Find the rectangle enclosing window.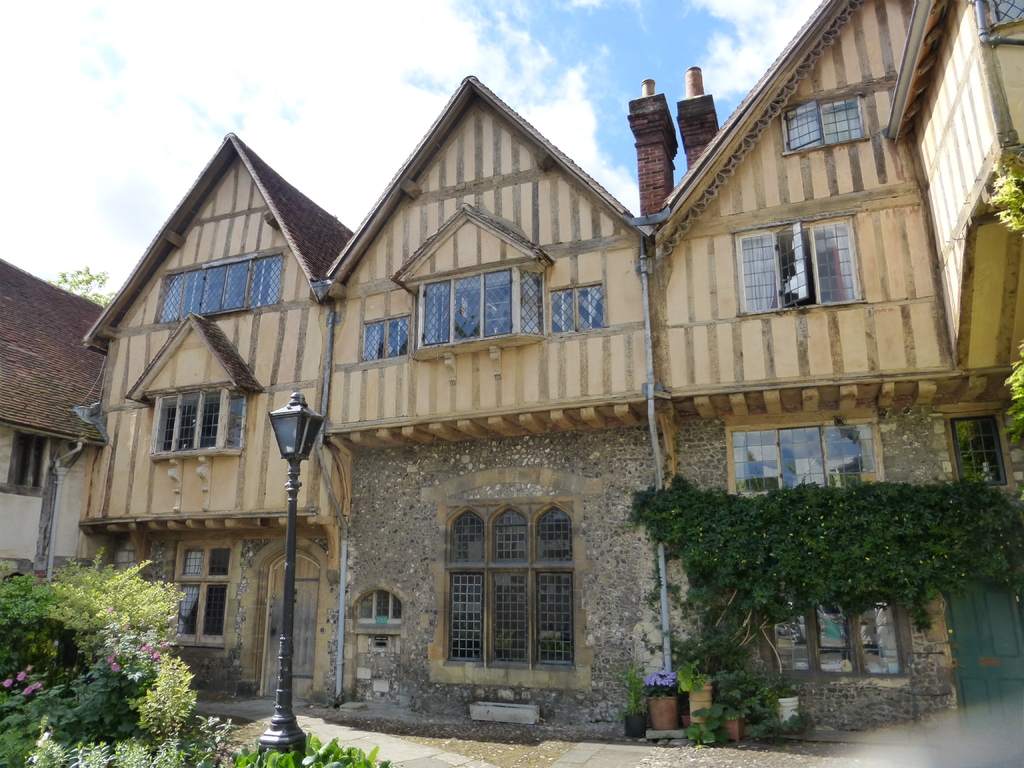
(548, 278, 607, 331).
